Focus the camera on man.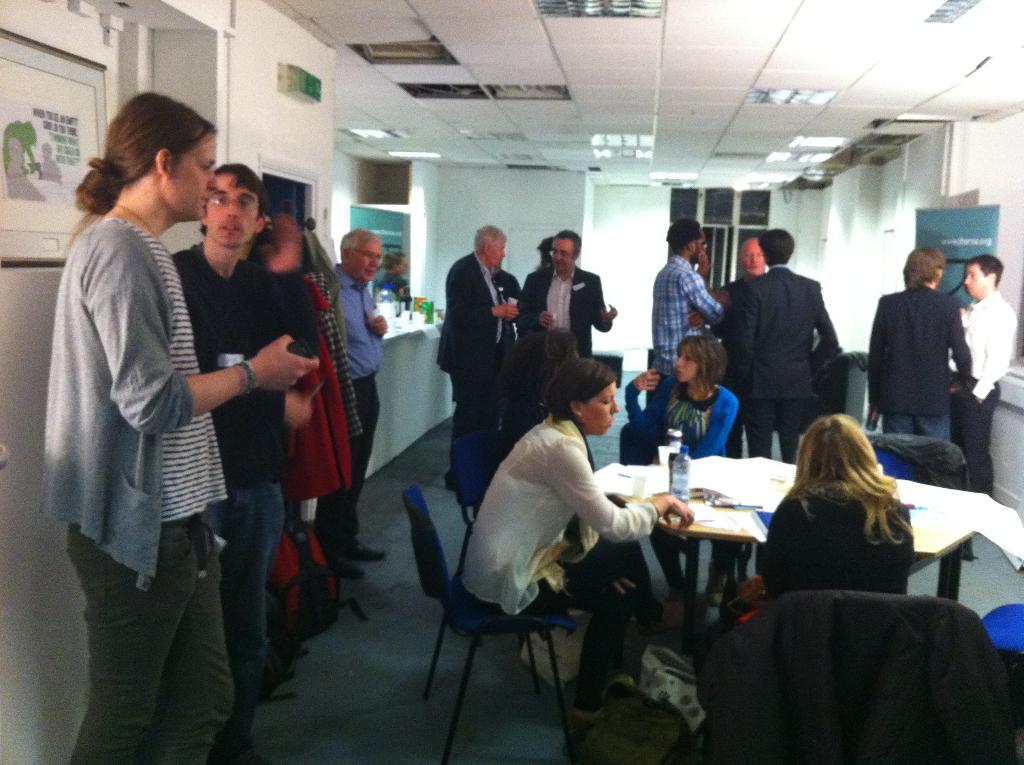
Focus region: <bbox>432, 218, 516, 488</bbox>.
